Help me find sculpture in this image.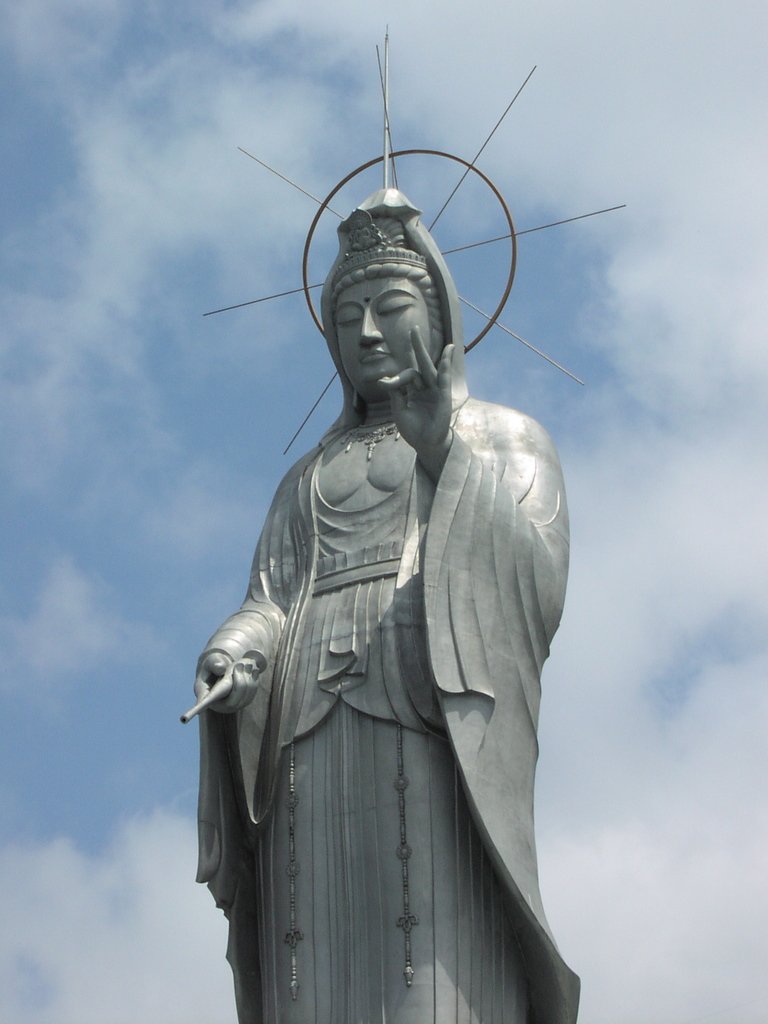
Found it: bbox=(177, 186, 597, 1018).
